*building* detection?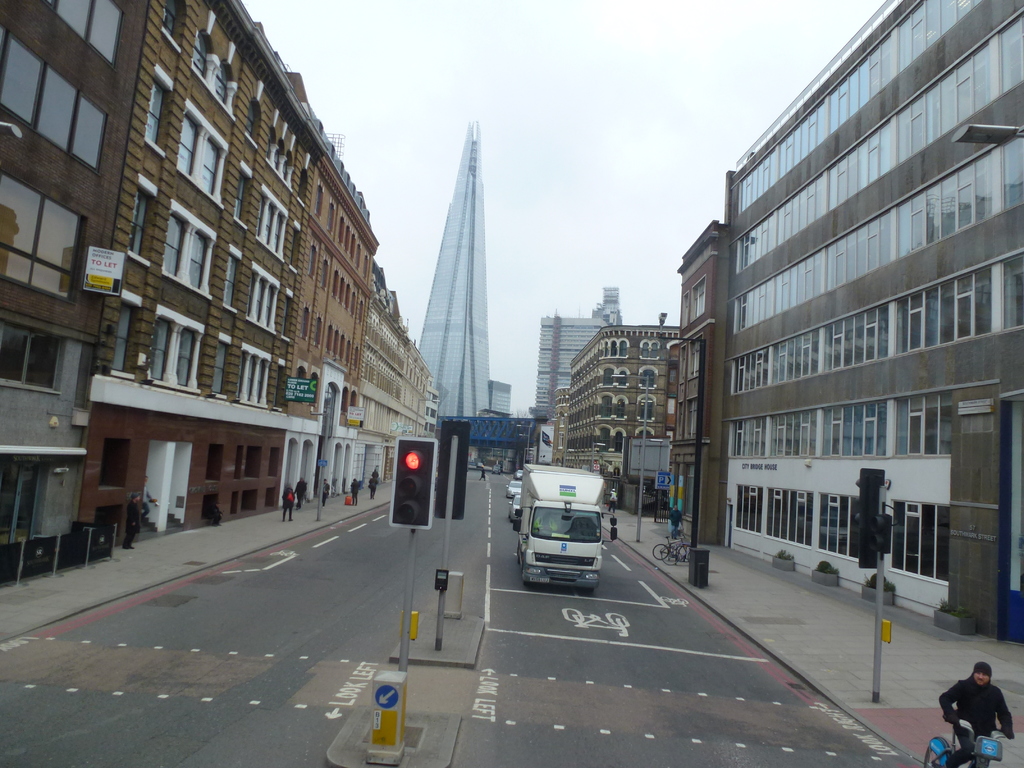
bbox=(0, 0, 435, 584)
